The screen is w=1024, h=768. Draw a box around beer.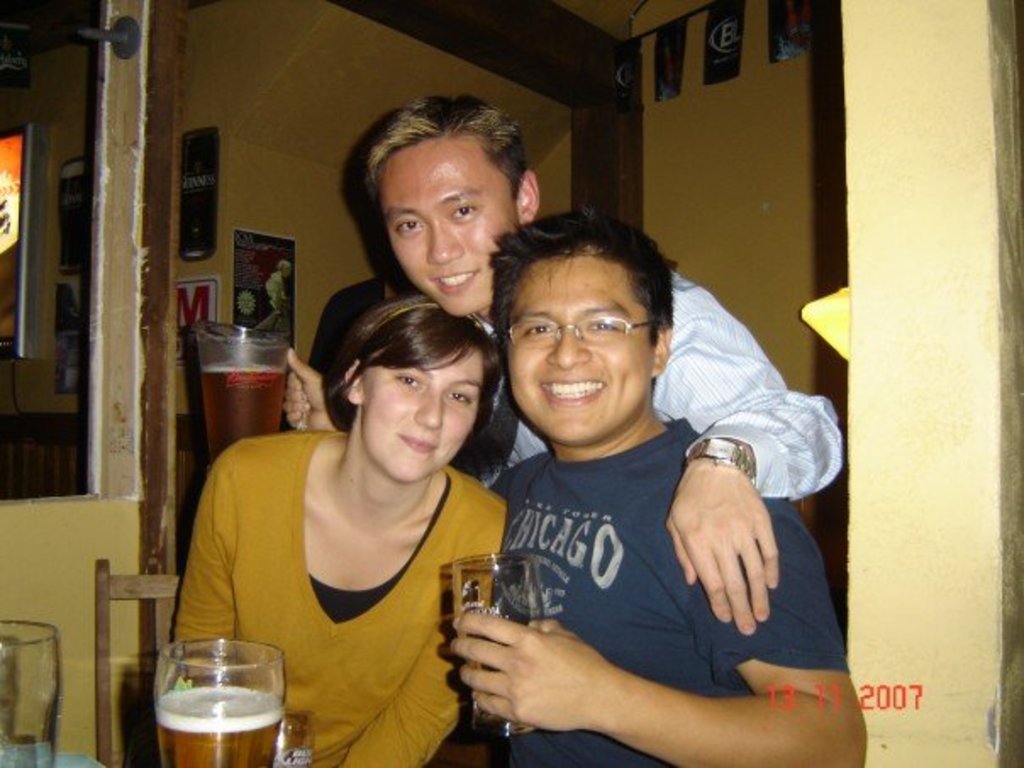
<box>153,683,287,766</box>.
